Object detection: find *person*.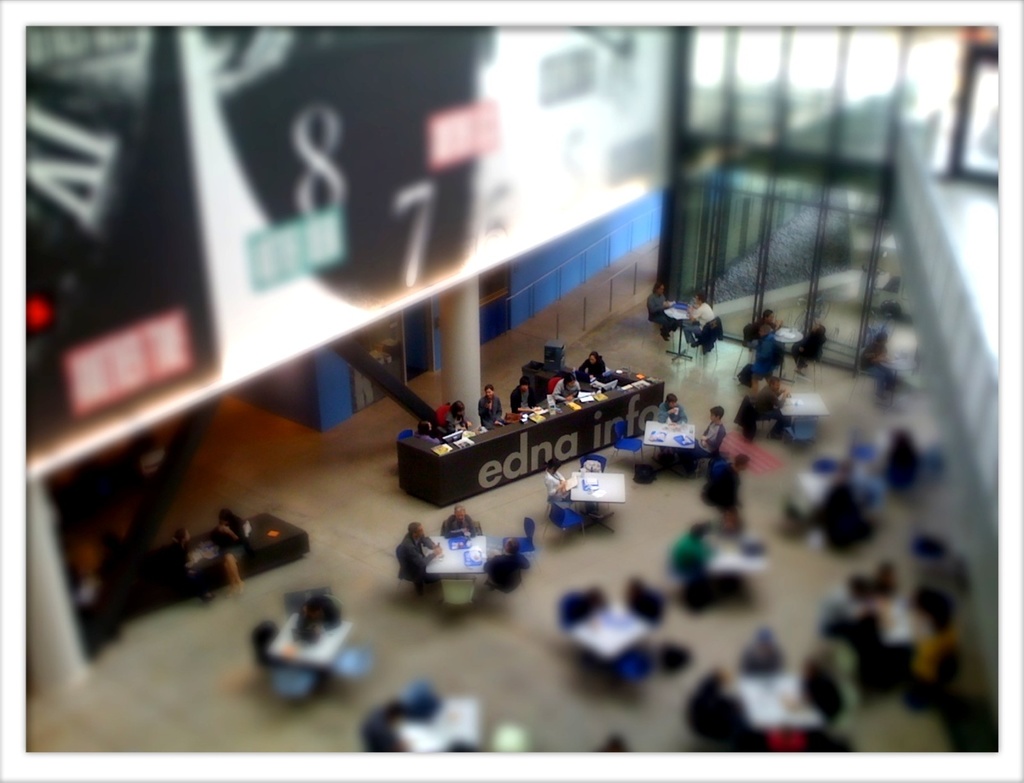
{"left": 752, "top": 378, "right": 783, "bottom": 435}.
